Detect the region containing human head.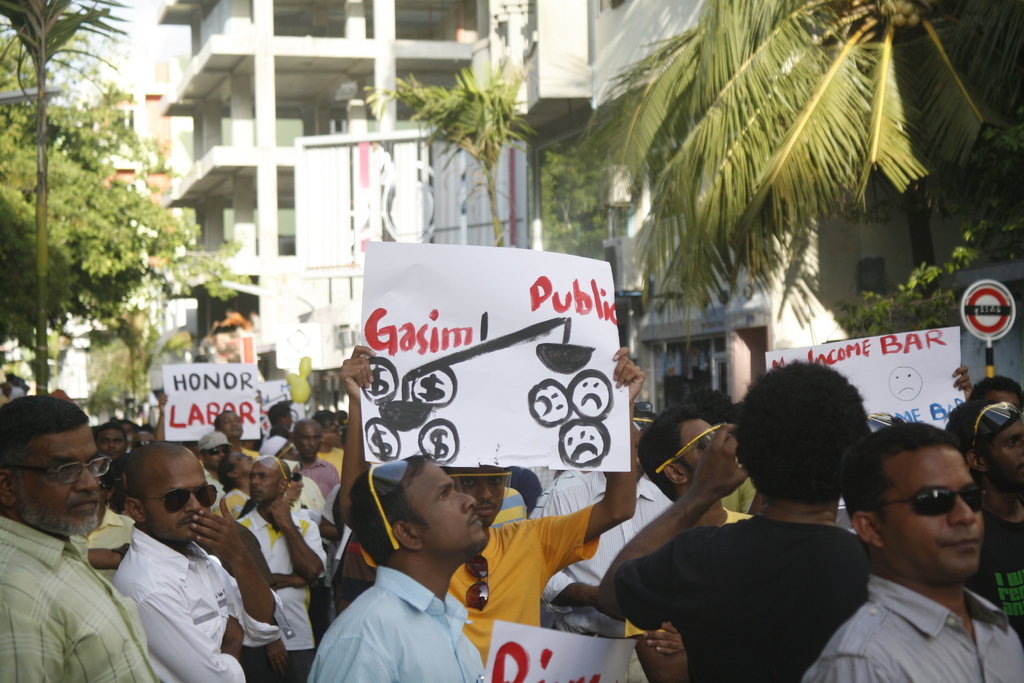
select_region(739, 361, 871, 500).
